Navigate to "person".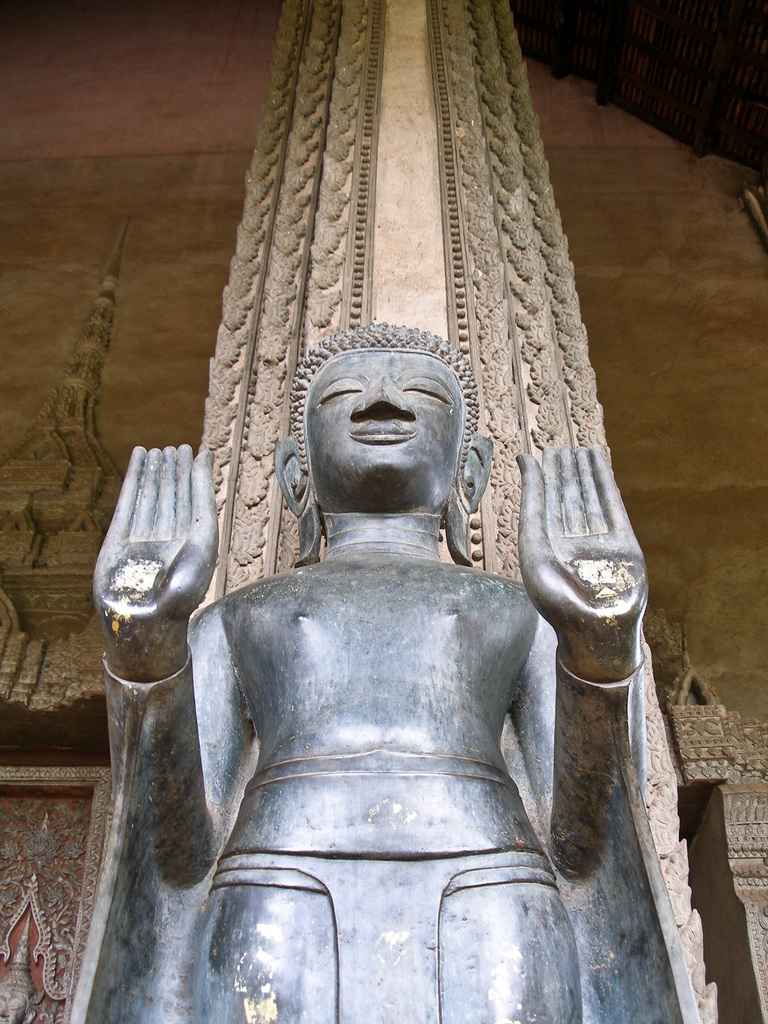
Navigation target: crop(58, 325, 724, 1023).
